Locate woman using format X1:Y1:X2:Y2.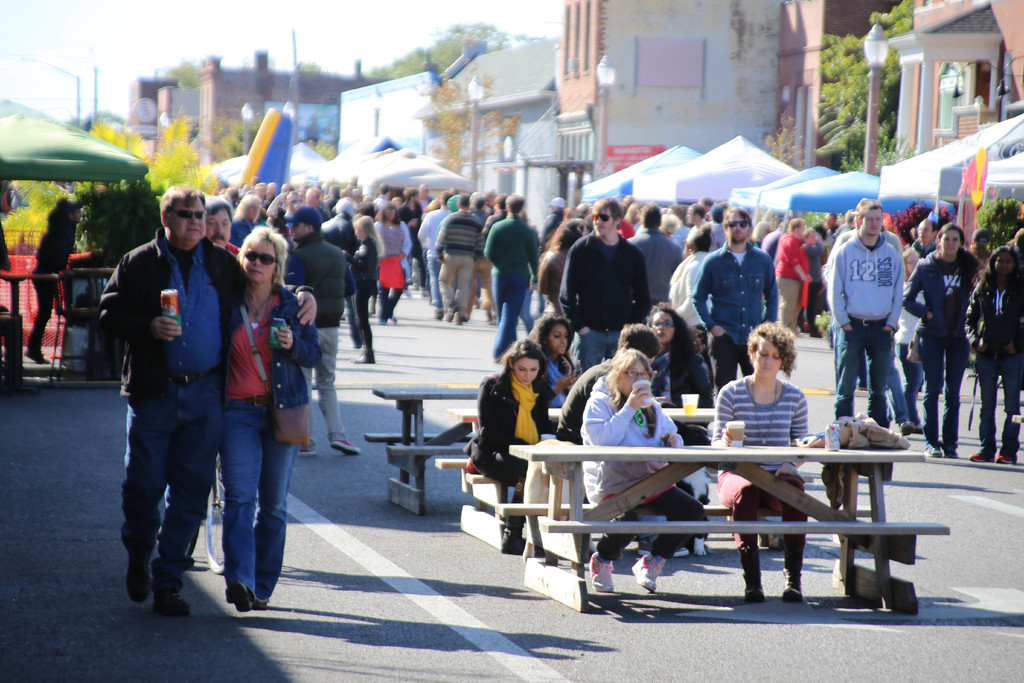
580:347:703:593.
